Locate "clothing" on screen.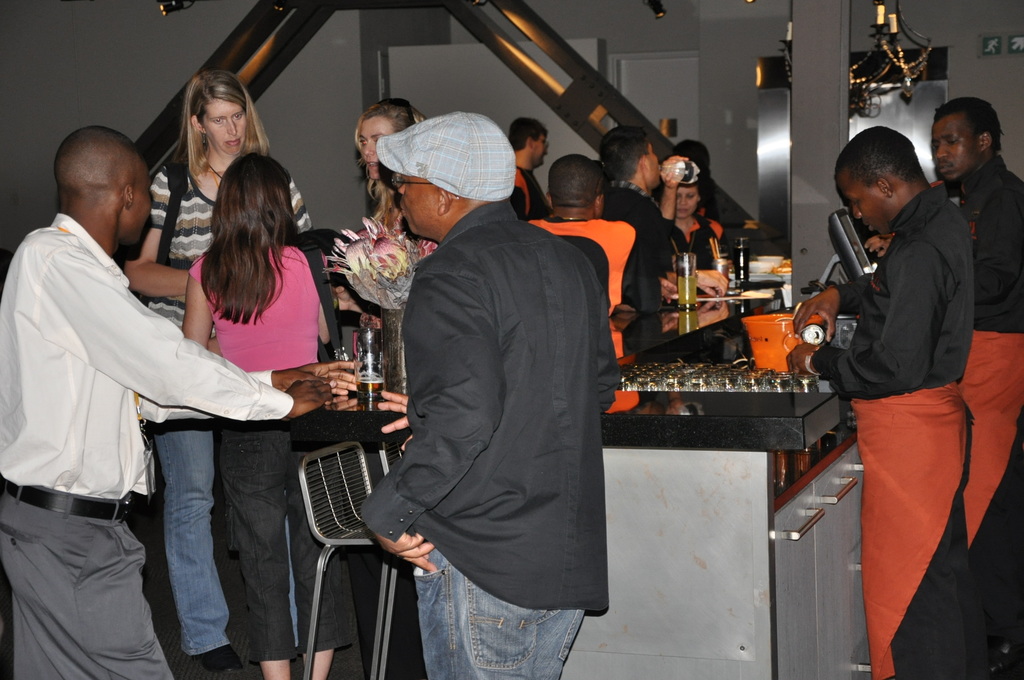
On screen at l=147, t=151, r=329, b=658.
